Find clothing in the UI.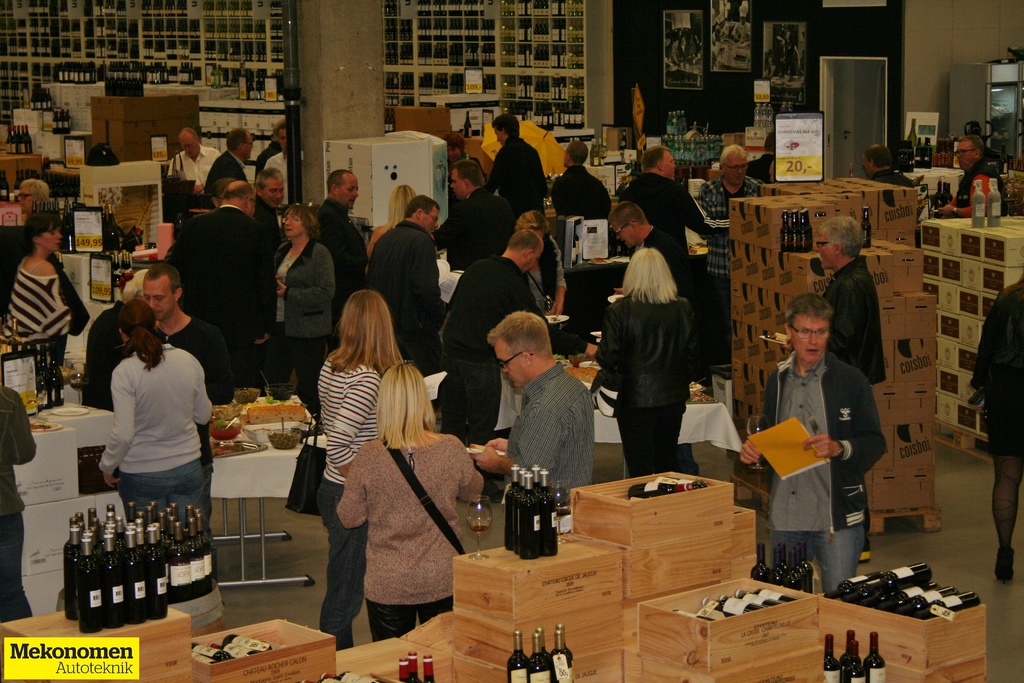
UI element at [left=87, top=300, right=214, bottom=543].
